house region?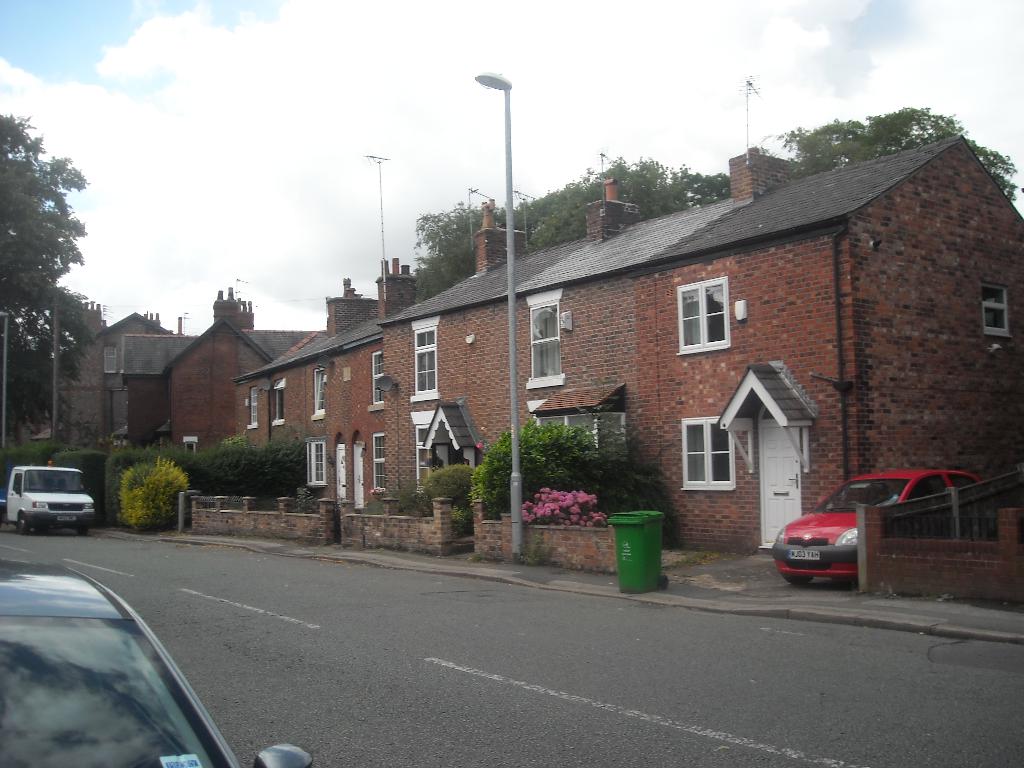
crop(164, 284, 313, 457)
